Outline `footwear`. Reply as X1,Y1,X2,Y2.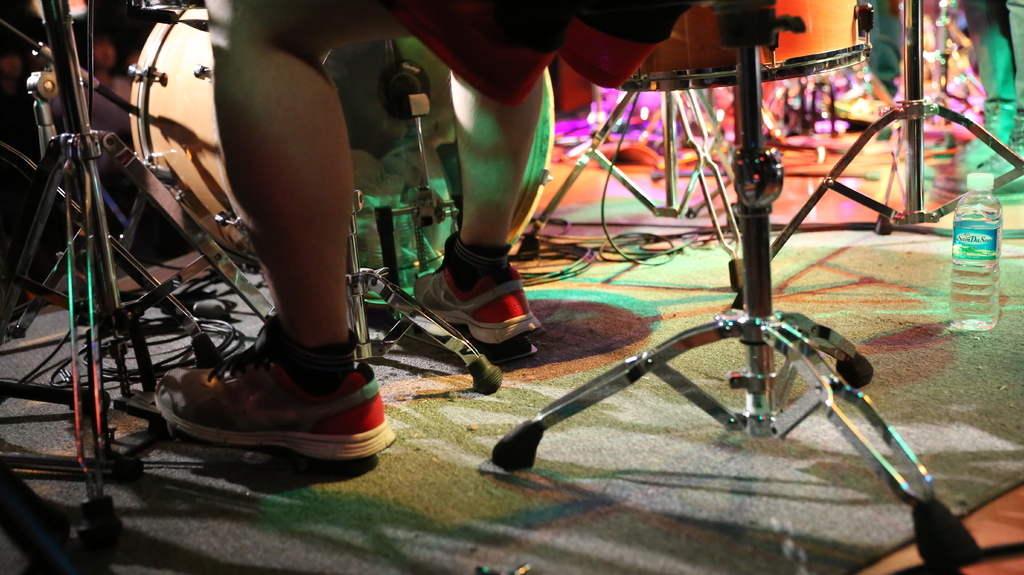
414,229,543,350.
